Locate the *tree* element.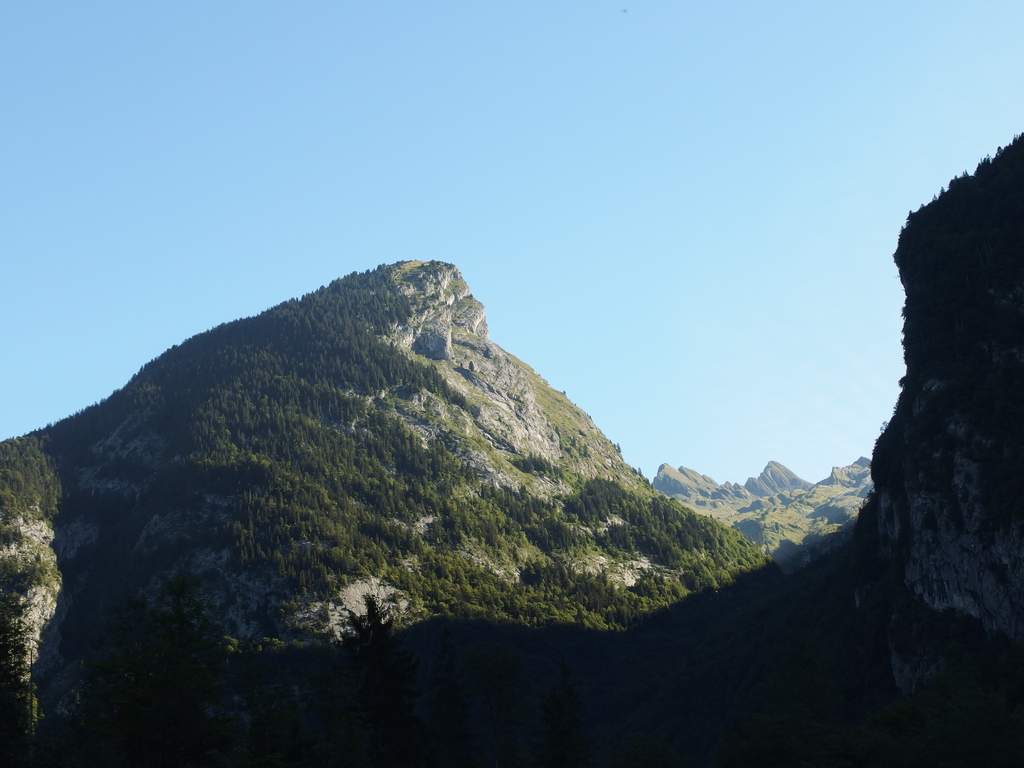
Element bbox: [423, 122, 1023, 767].
